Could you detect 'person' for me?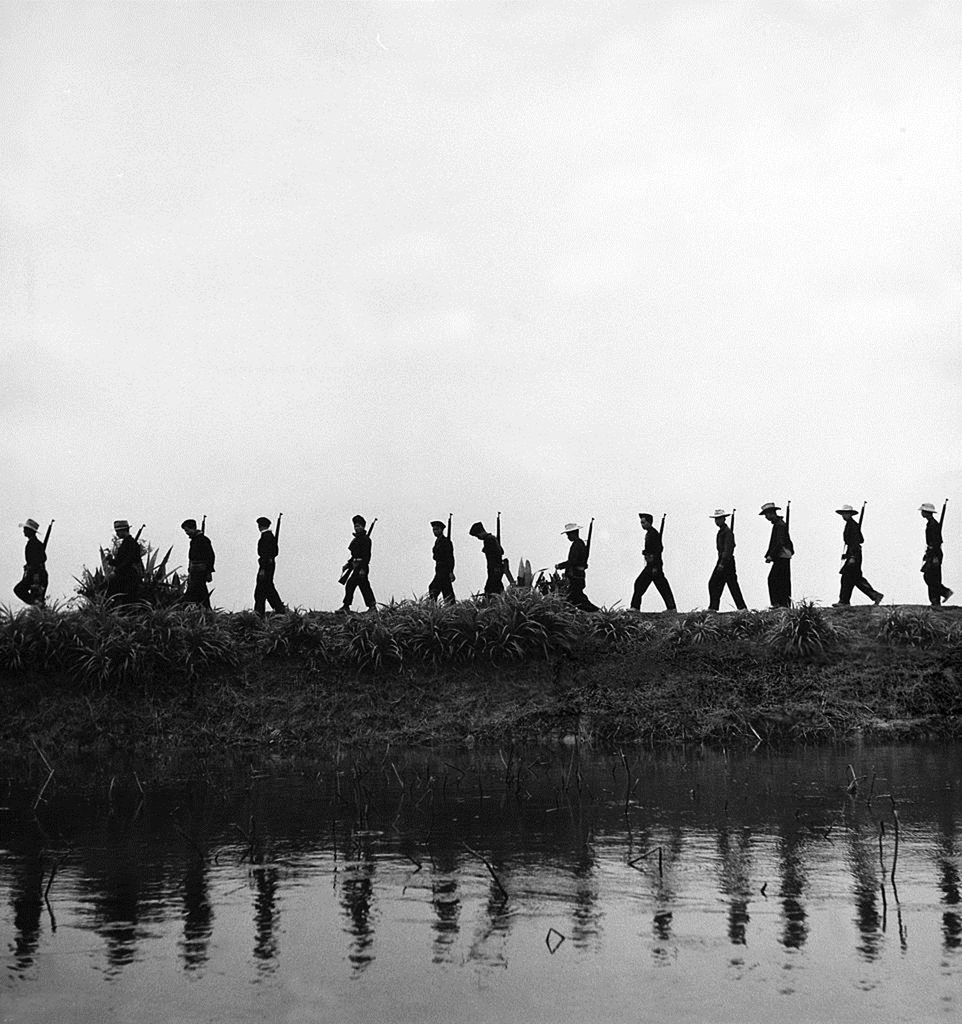
Detection result: BBox(328, 498, 374, 612).
